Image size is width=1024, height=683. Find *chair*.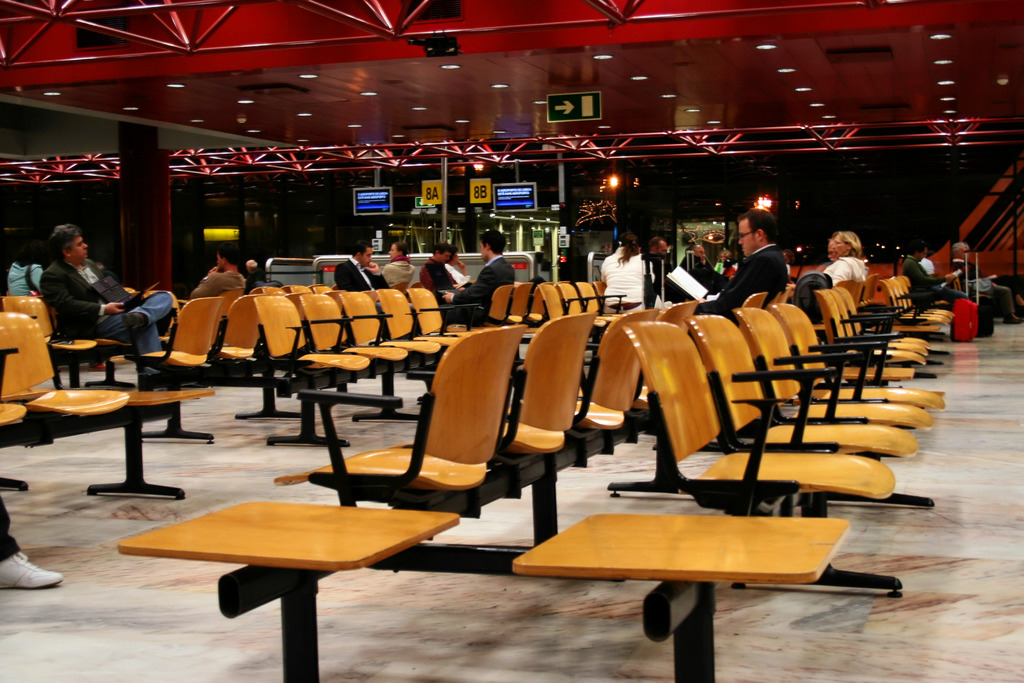
[left=216, top=299, right=253, bottom=365].
